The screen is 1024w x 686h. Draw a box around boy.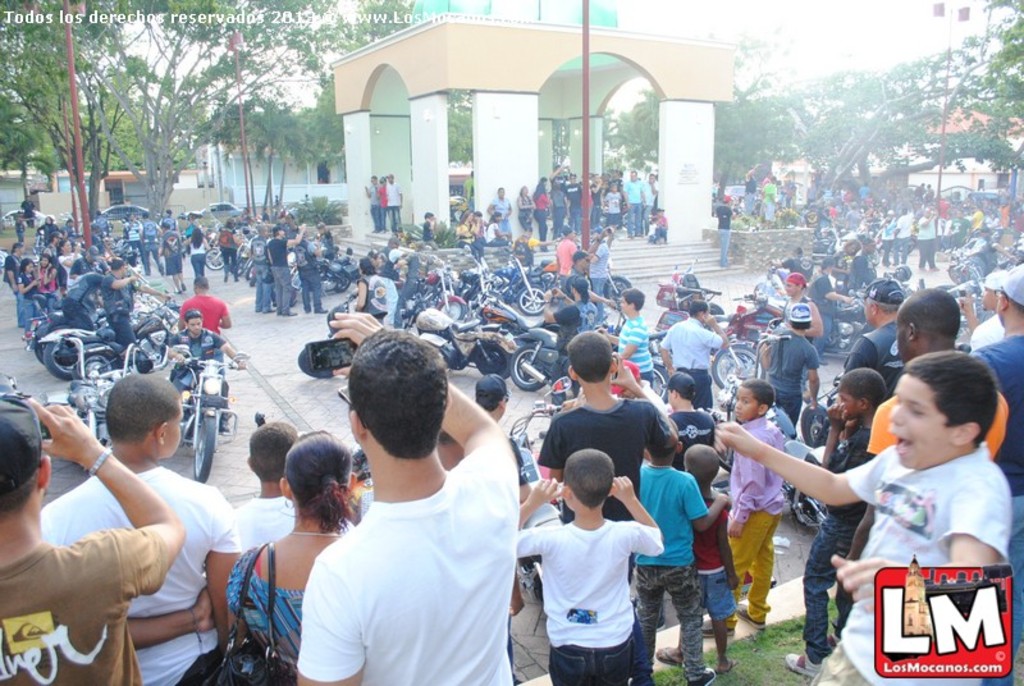
(631, 417, 733, 685).
